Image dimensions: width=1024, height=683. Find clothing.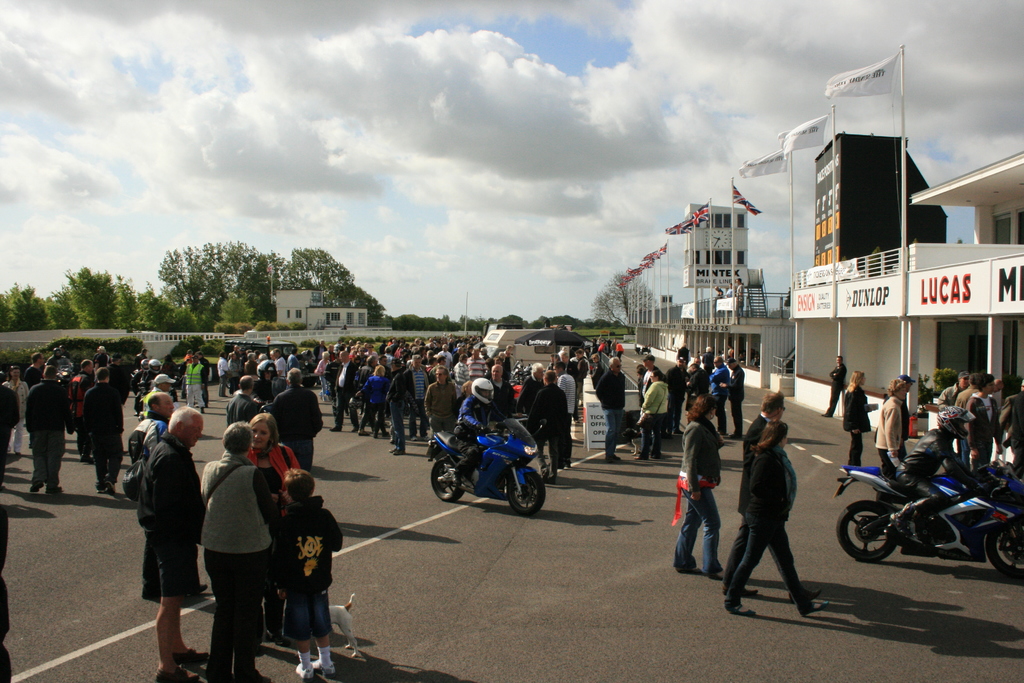
region(957, 386, 973, 452).
